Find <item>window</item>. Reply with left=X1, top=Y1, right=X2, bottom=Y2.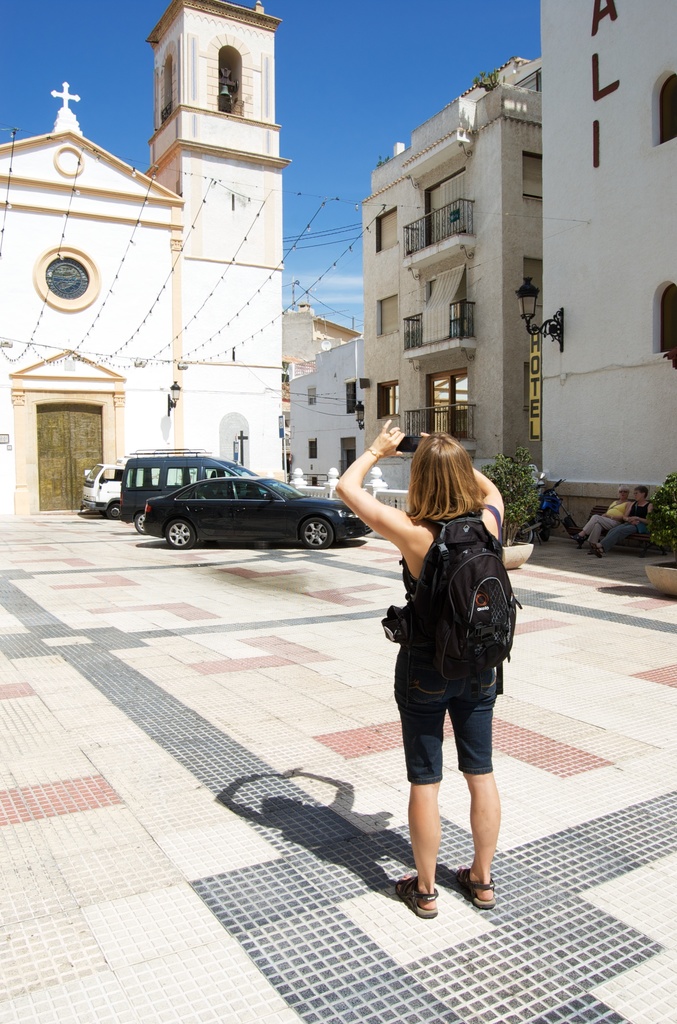
left=346, top=381, right=358, bottom=415.
